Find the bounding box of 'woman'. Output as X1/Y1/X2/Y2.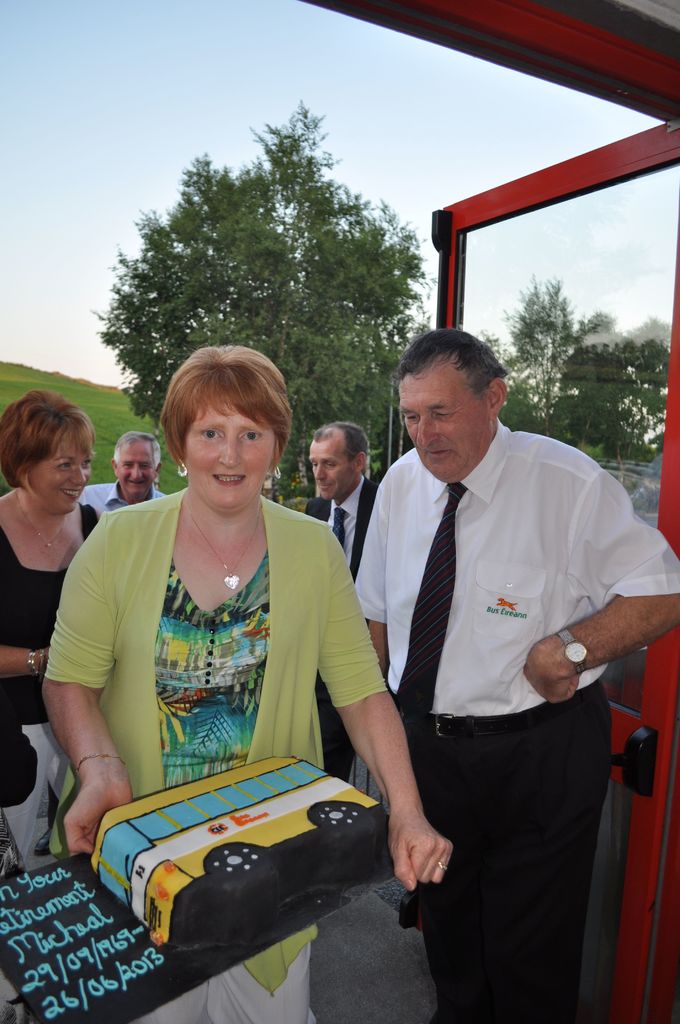
0/384/104/813.
